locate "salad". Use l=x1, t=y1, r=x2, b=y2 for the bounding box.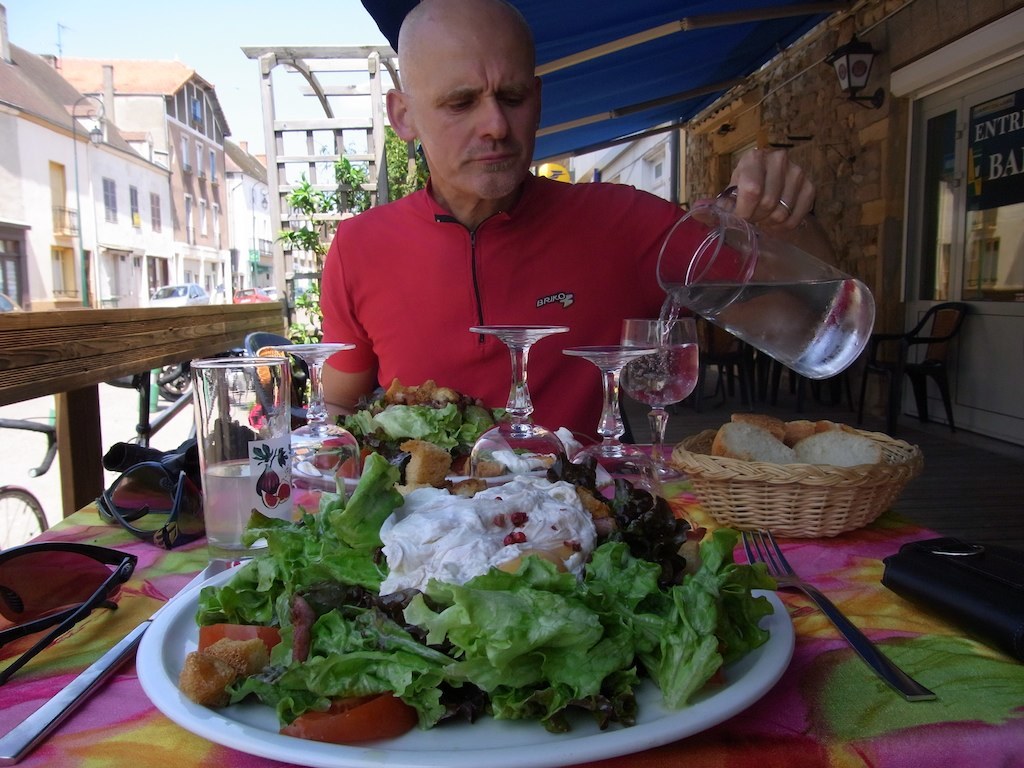
l=339, t=368, r=511, b=446.
